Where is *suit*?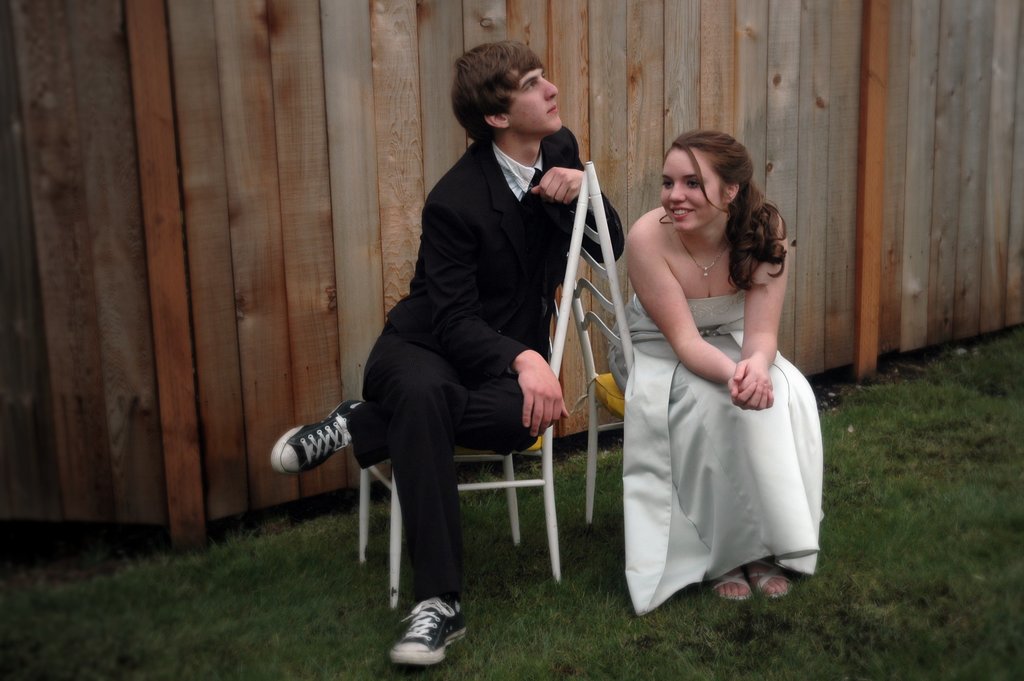
region(328, 83, 602, 625).
